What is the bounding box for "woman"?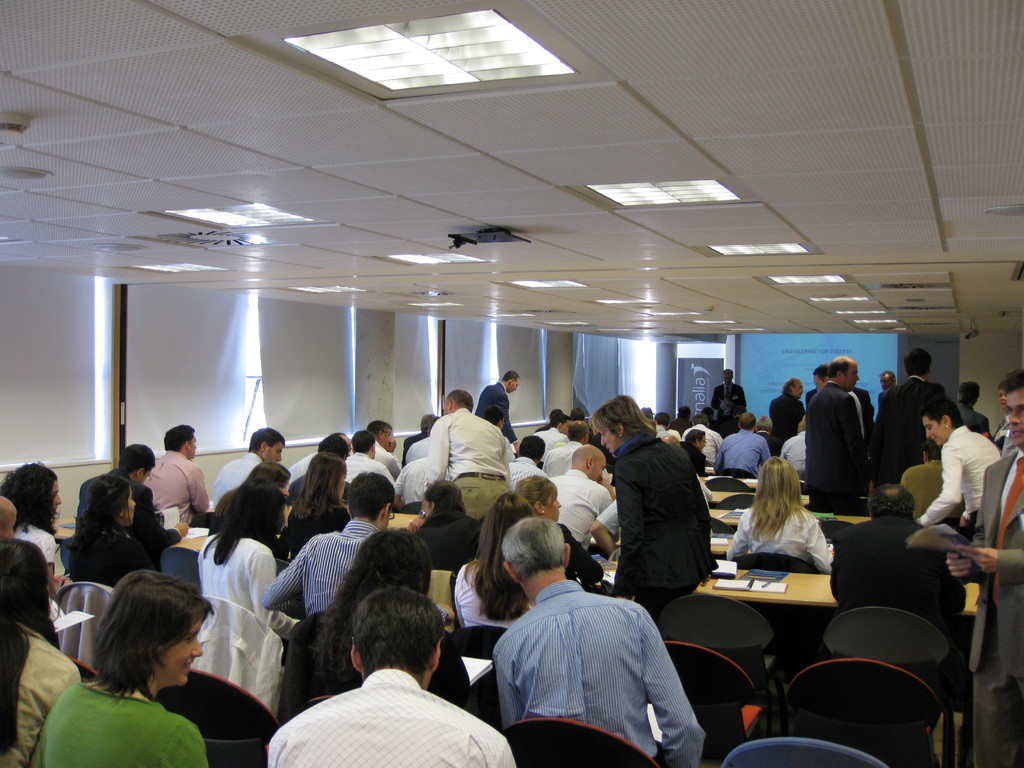
x1=684, y1=429, x2=715, y2=483.
